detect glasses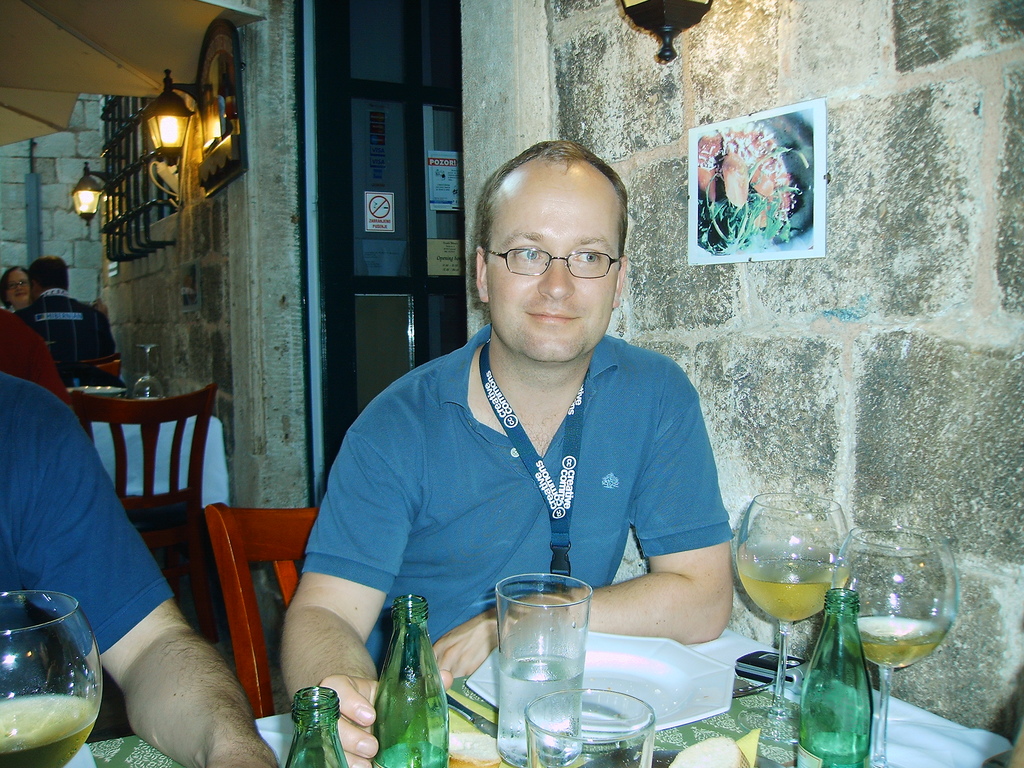
crop(3, 280, 31, 292)
